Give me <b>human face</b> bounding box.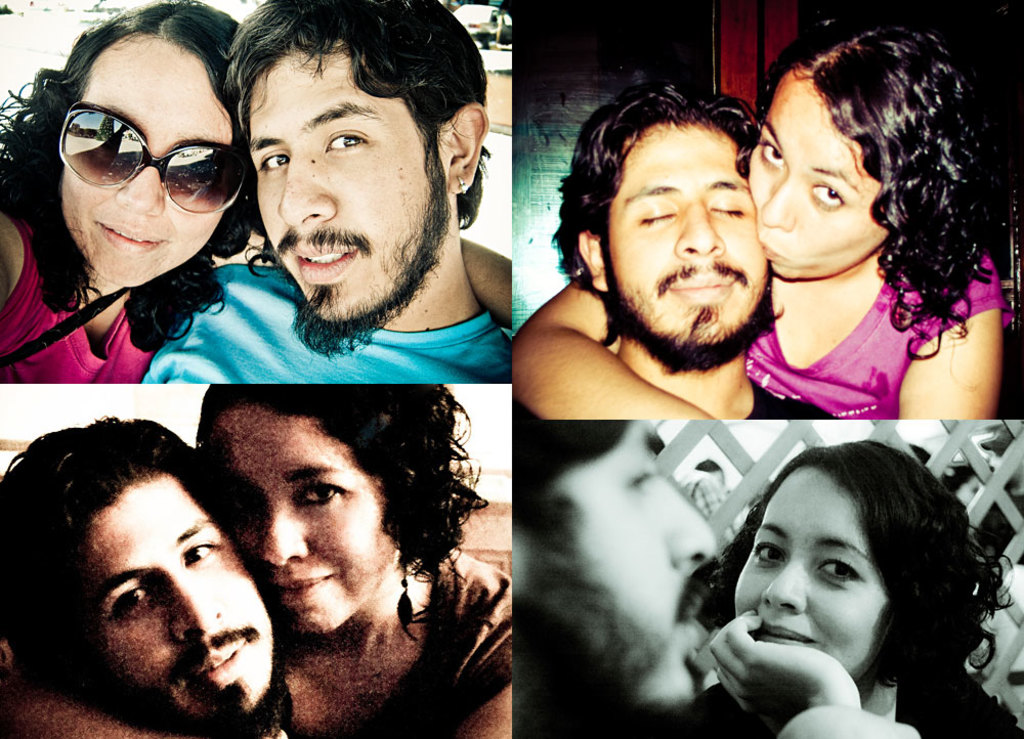
crop(243, 47, 442, 334).
